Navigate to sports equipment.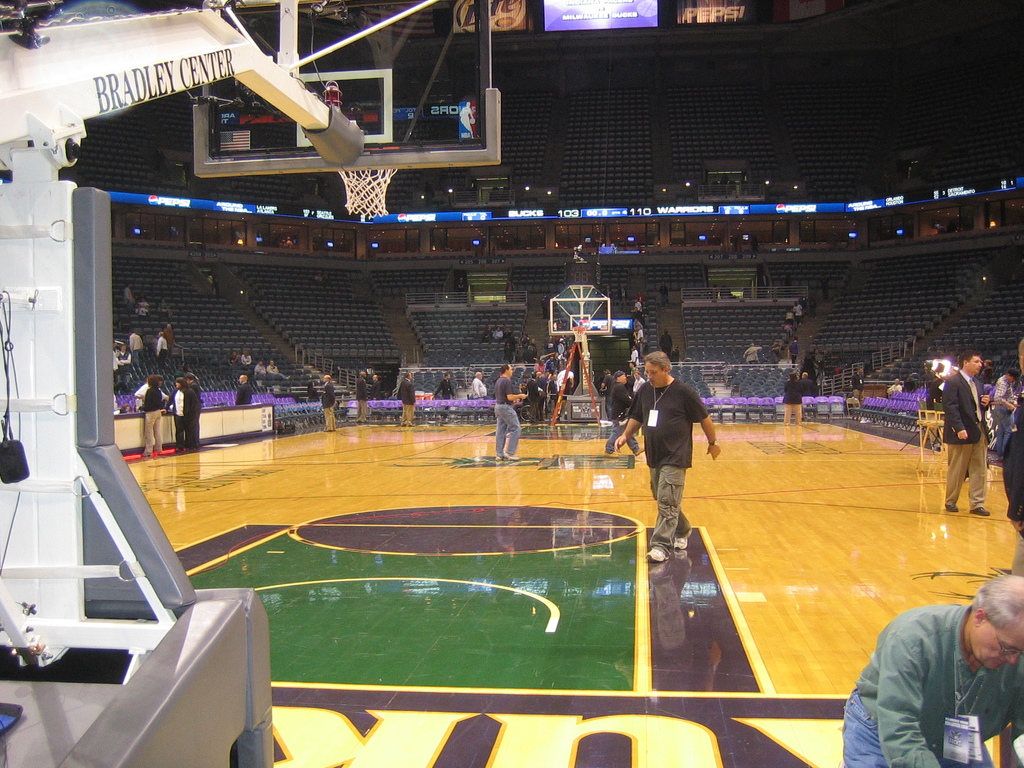
Navigation target: detection(337, 143, 401, 218).
